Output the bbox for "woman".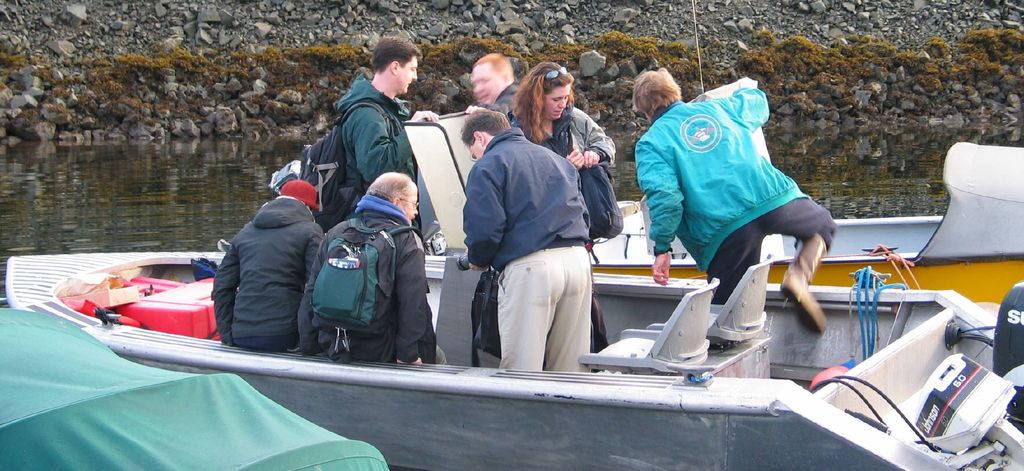
(463,69,615,392).
